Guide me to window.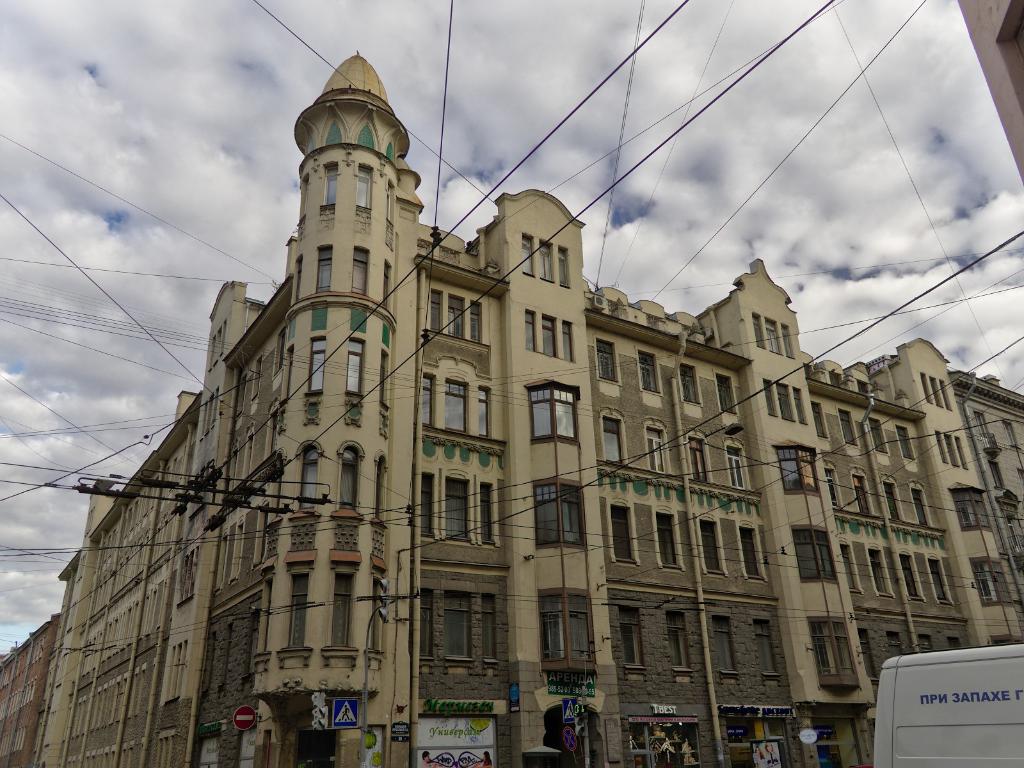
Guidance: crop(952, 431, 969, 474).
